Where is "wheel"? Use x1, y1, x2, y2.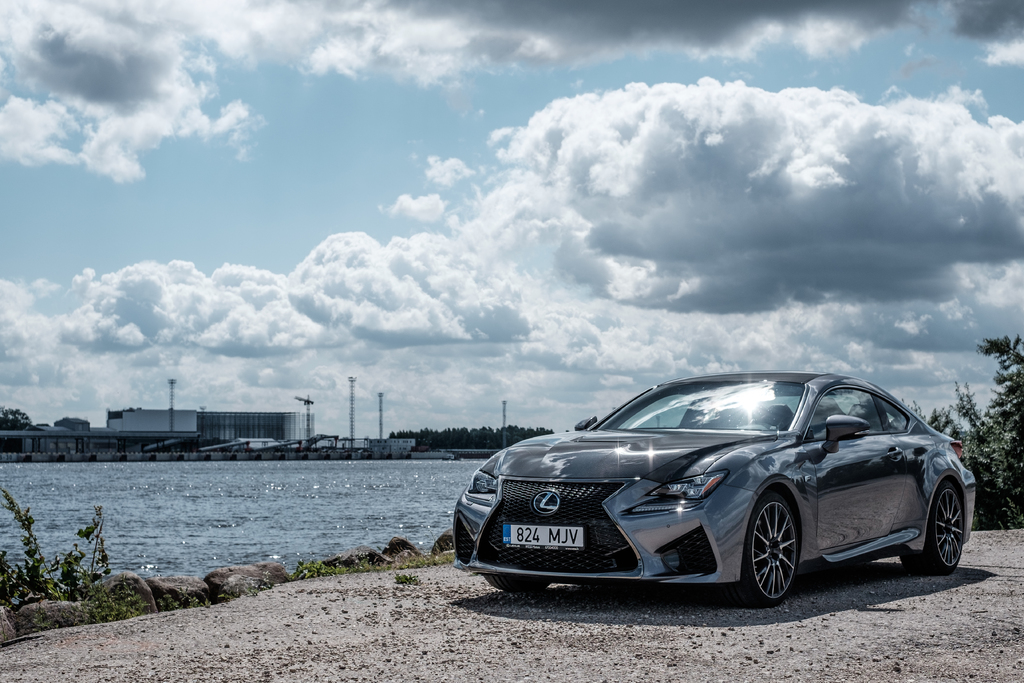
488, 577, 546, 591.
